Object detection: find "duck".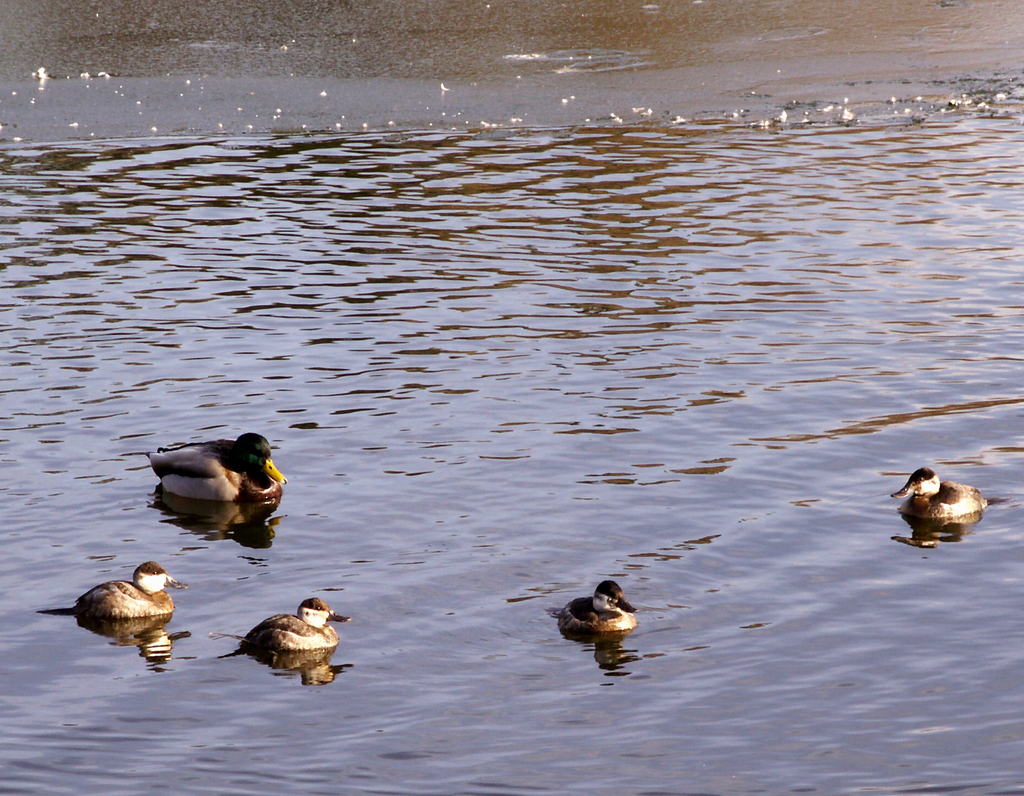
(left=559, top=578, right=637, bottom=640).
